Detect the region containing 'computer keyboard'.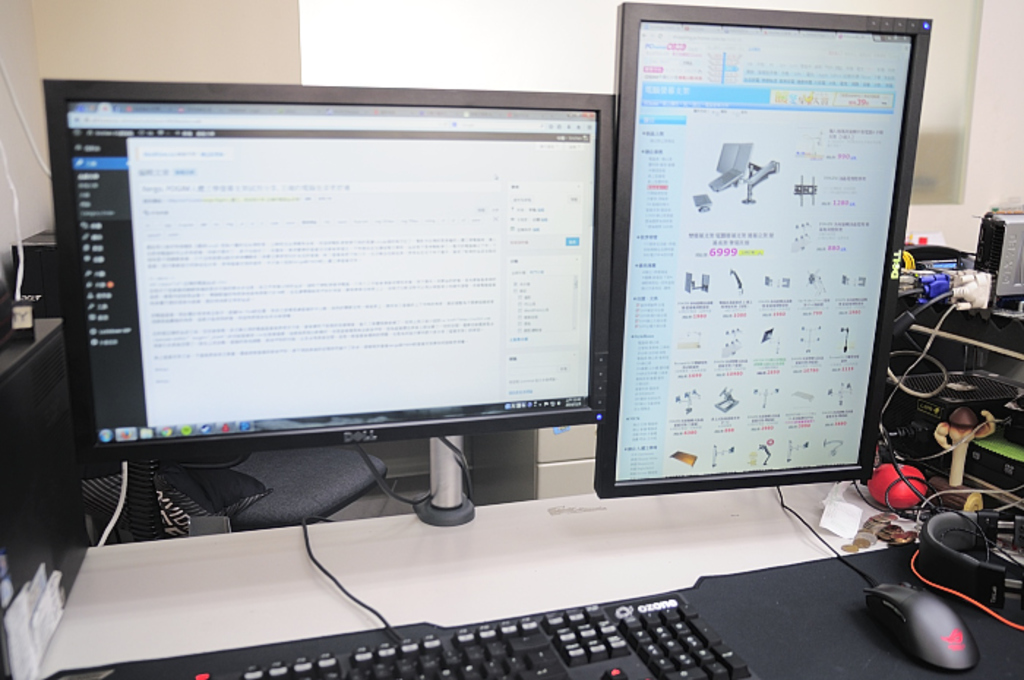
<box>99,513,759,679</box>.
